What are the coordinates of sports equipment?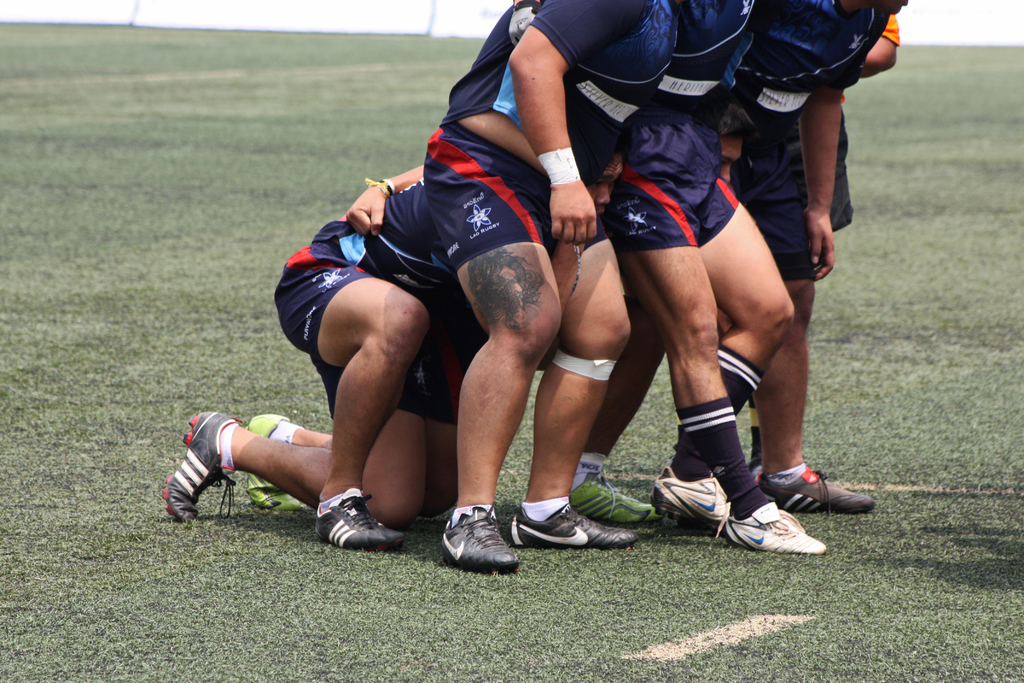
bbox(439, 503, 516, 572).
